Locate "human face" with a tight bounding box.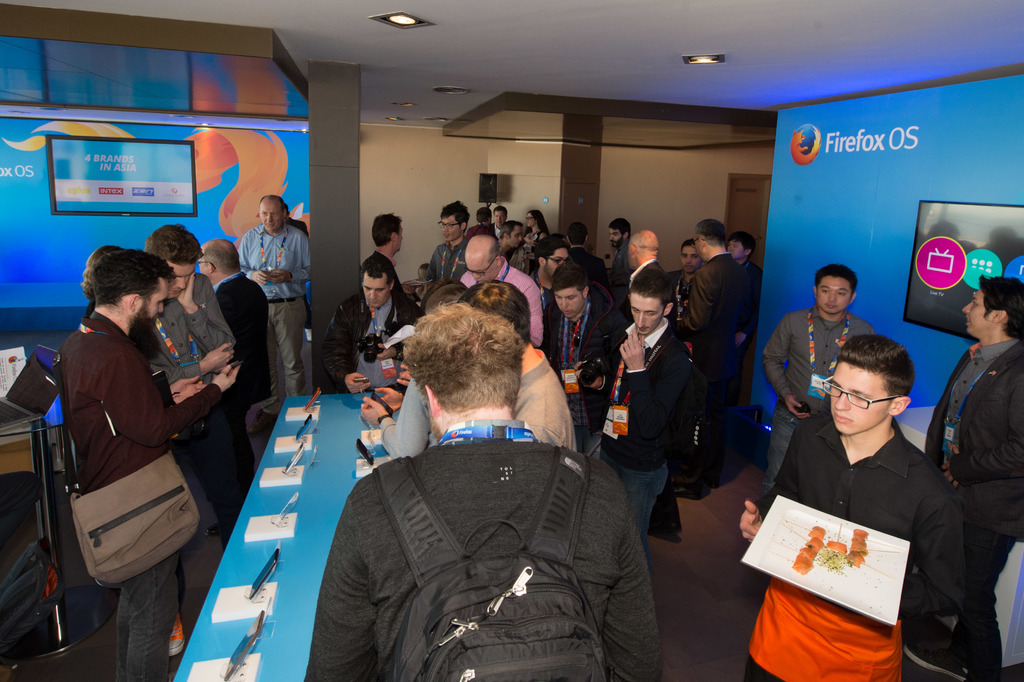
(962, 279, 998, 347).
